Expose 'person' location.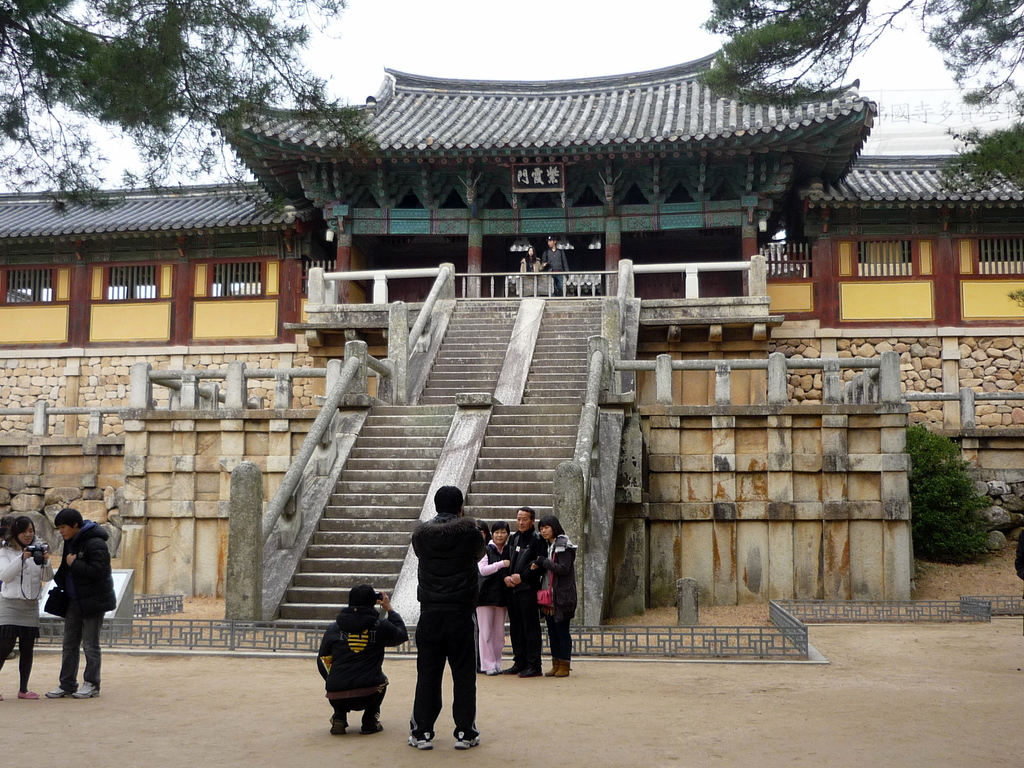
Exposed at region(406, 484, 484, 752).
